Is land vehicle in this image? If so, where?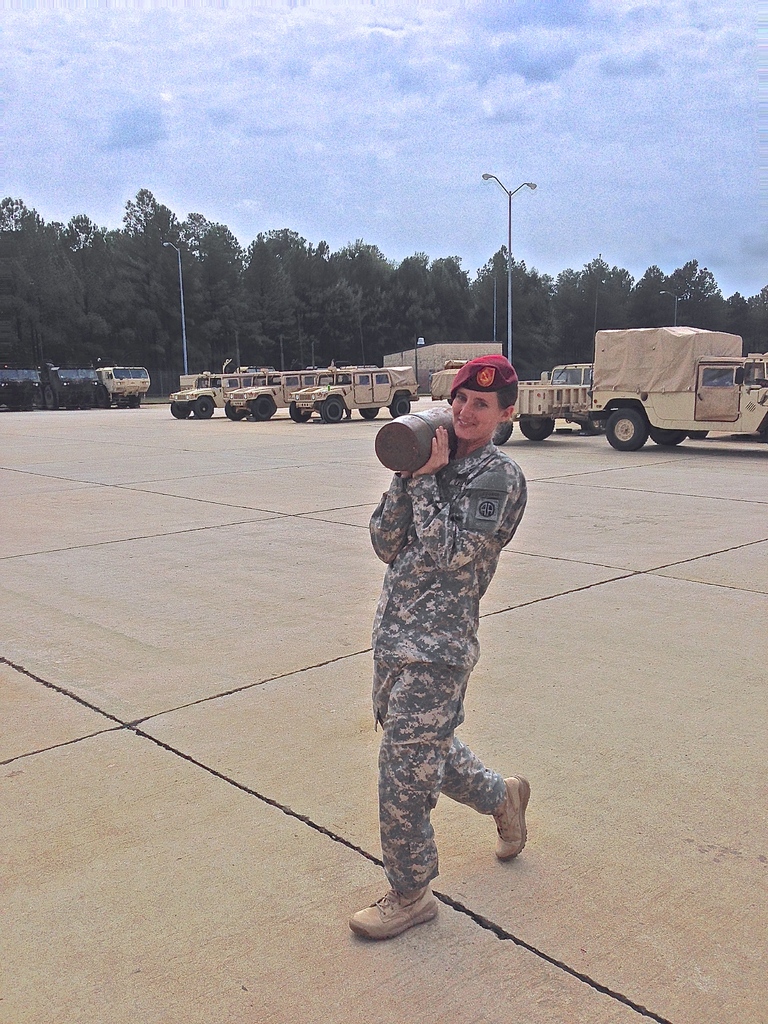
Yes, at 522 358 594 435.
